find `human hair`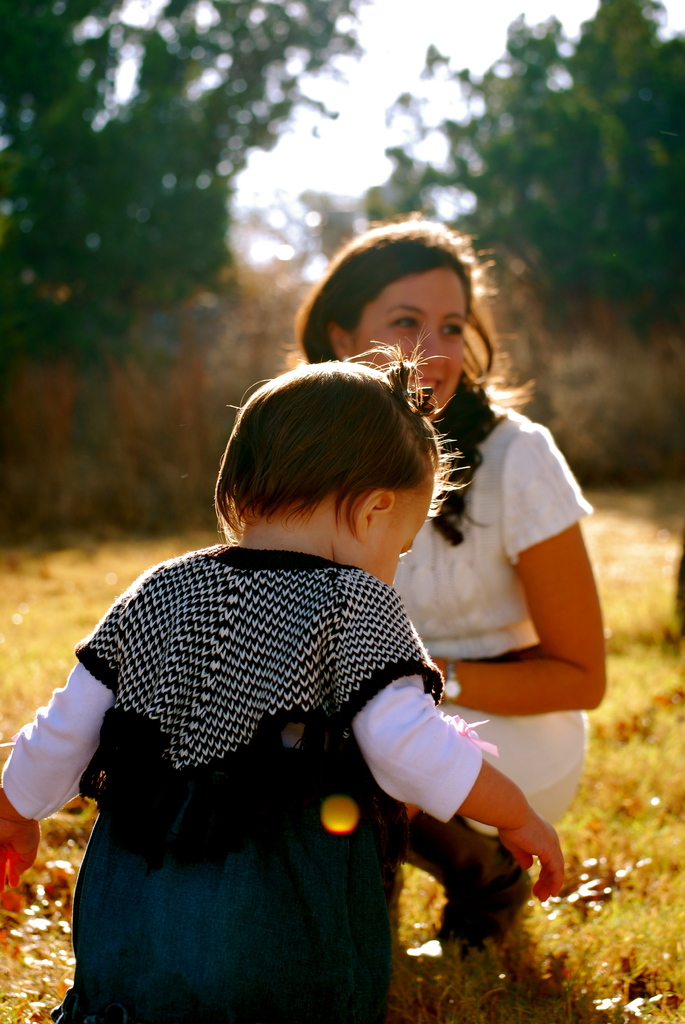
<region>296, 218, 510, 547</region>
